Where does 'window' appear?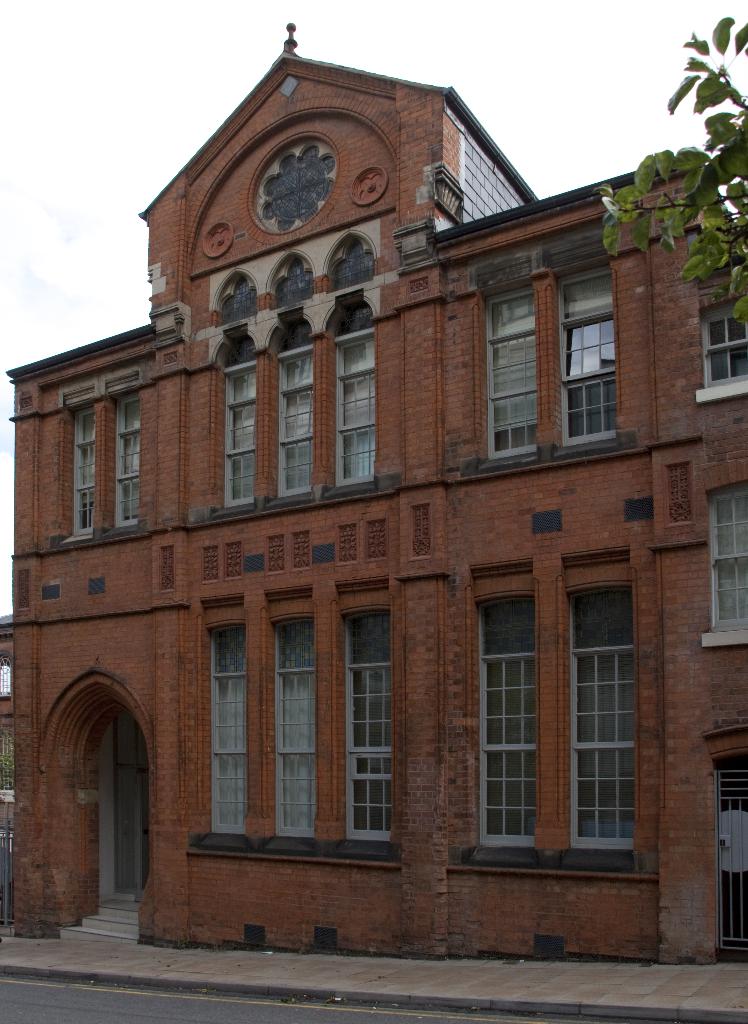
Appears at box=[266, 588, 316, 844].
